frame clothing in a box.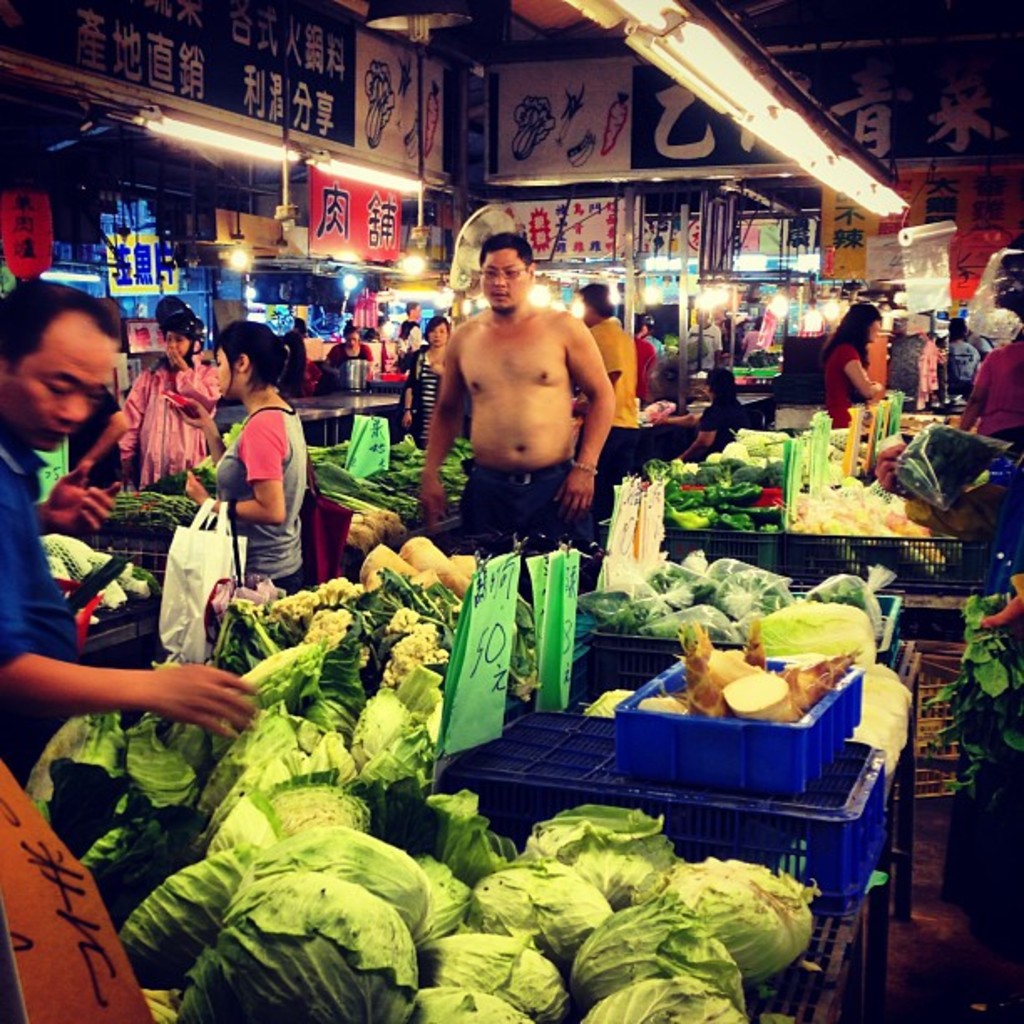
x1=0, y1=423, x2=79, y2=791.
